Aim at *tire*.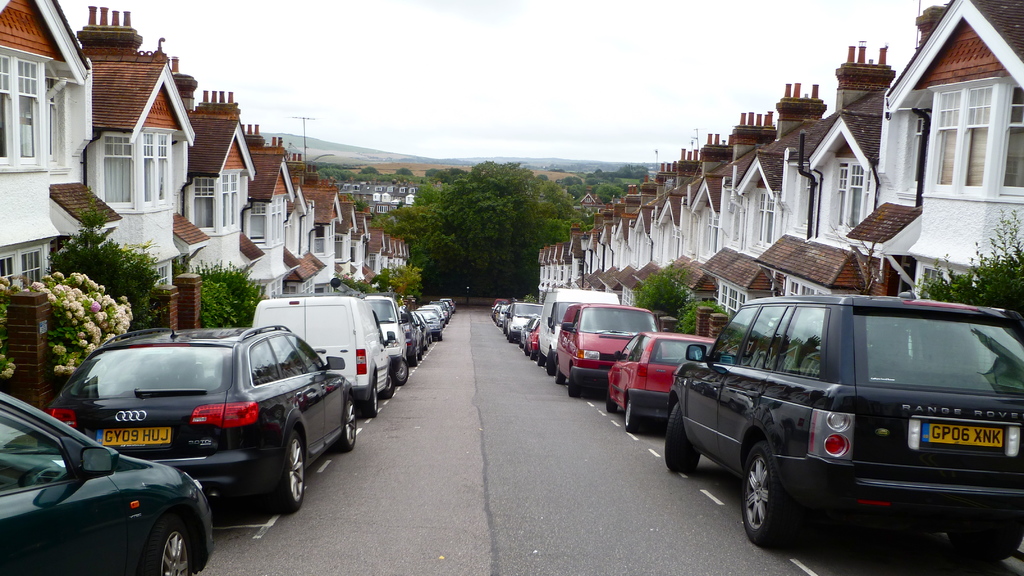
Aimed at [261,413,304,522].
